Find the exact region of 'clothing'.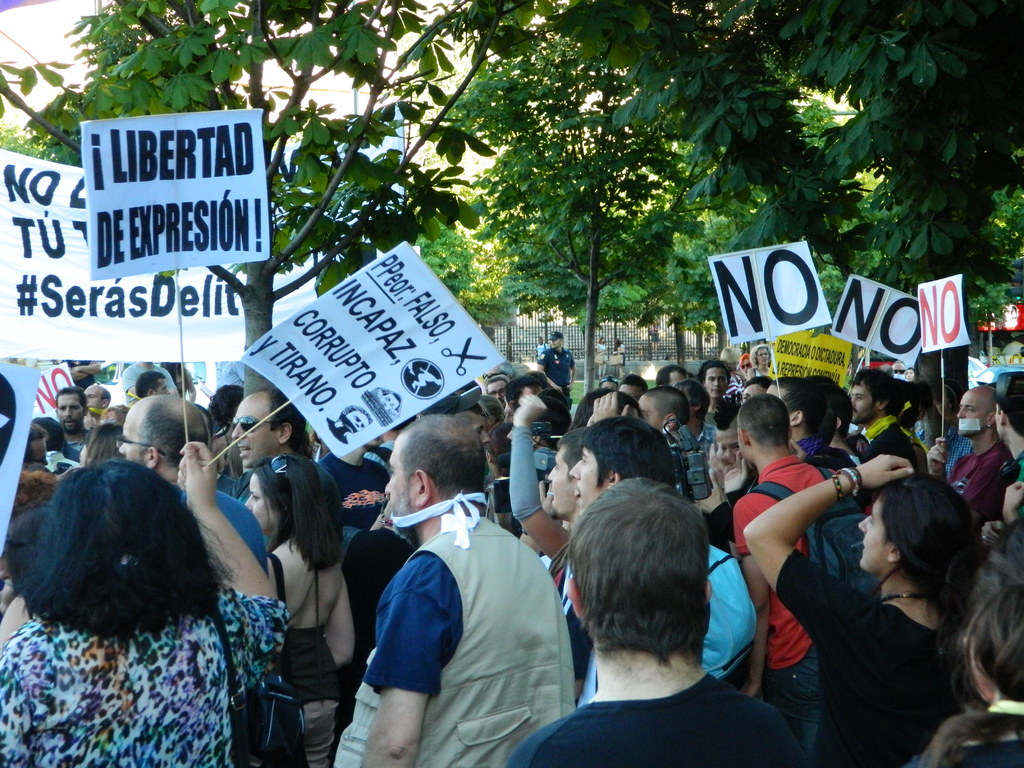
Exact region: (left=707, top=559, right=751, bottom=686).
